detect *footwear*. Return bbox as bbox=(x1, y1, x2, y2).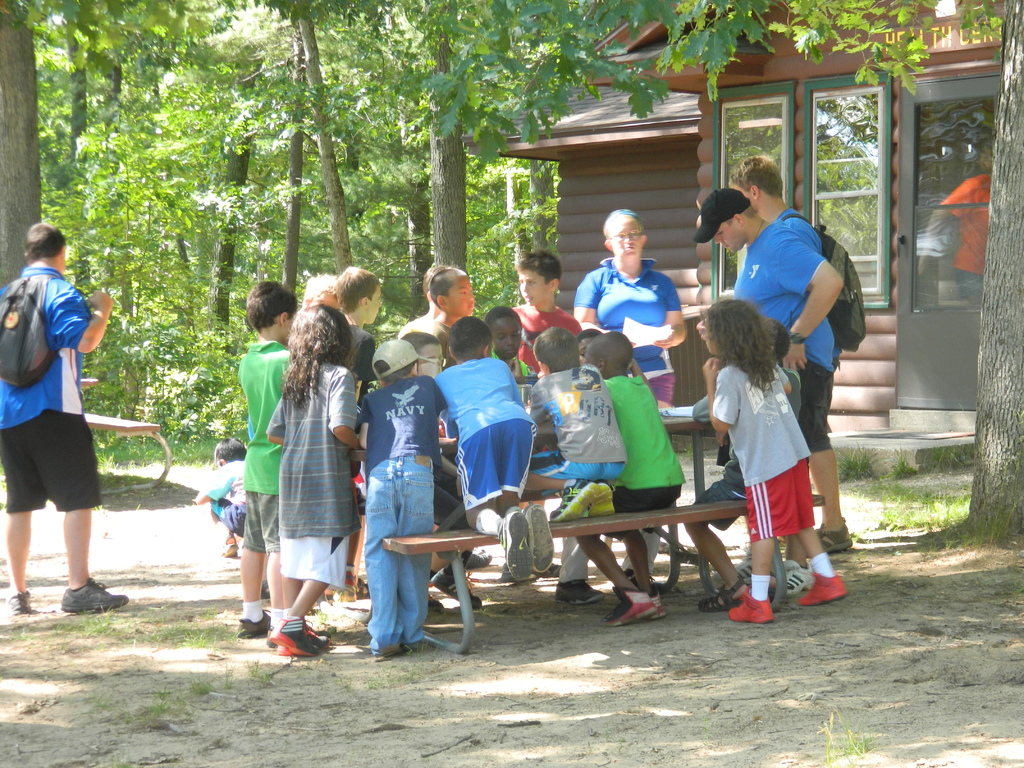
bbox=(262, 581, 269, 598).
